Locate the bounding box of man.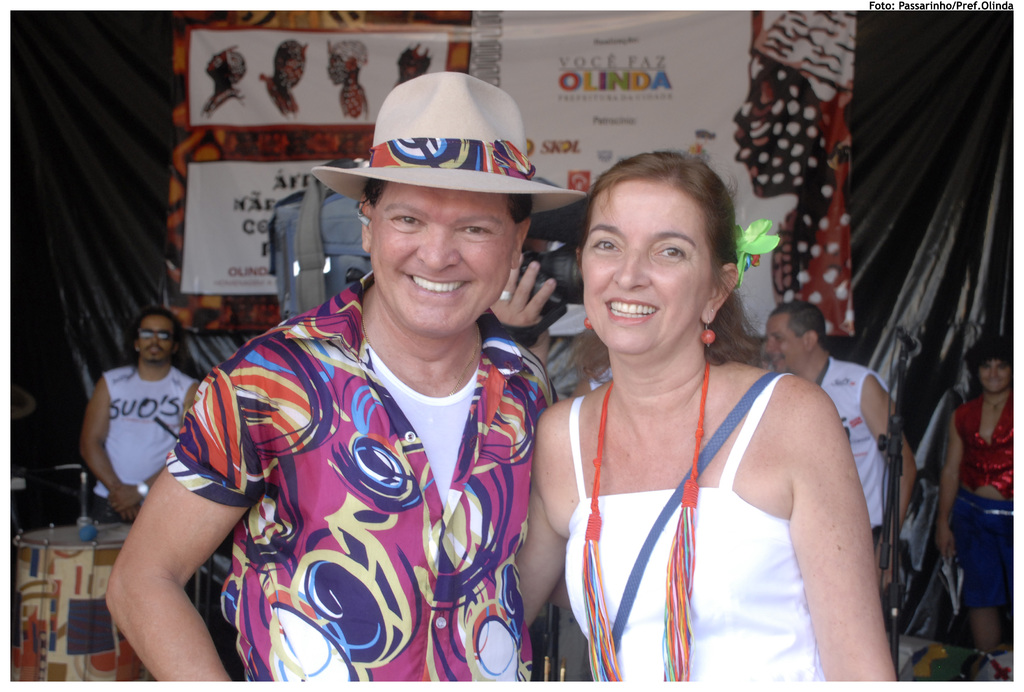
Bounding box: [left=77, top=305, right=200, bottom=529].
